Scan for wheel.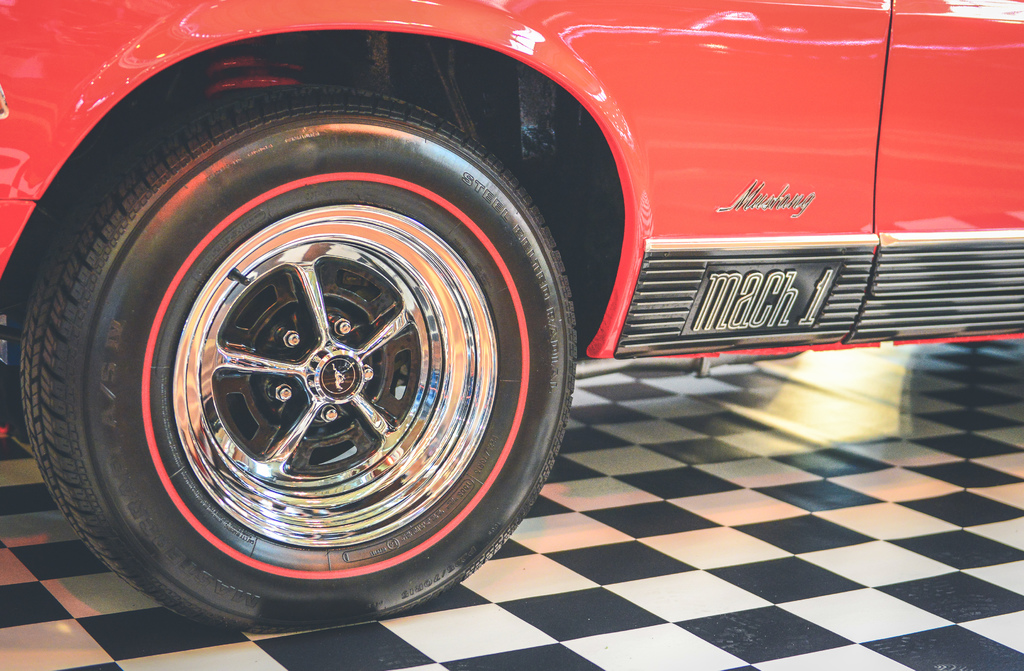
Scan result: Rect(85, 188, 556, 586).
